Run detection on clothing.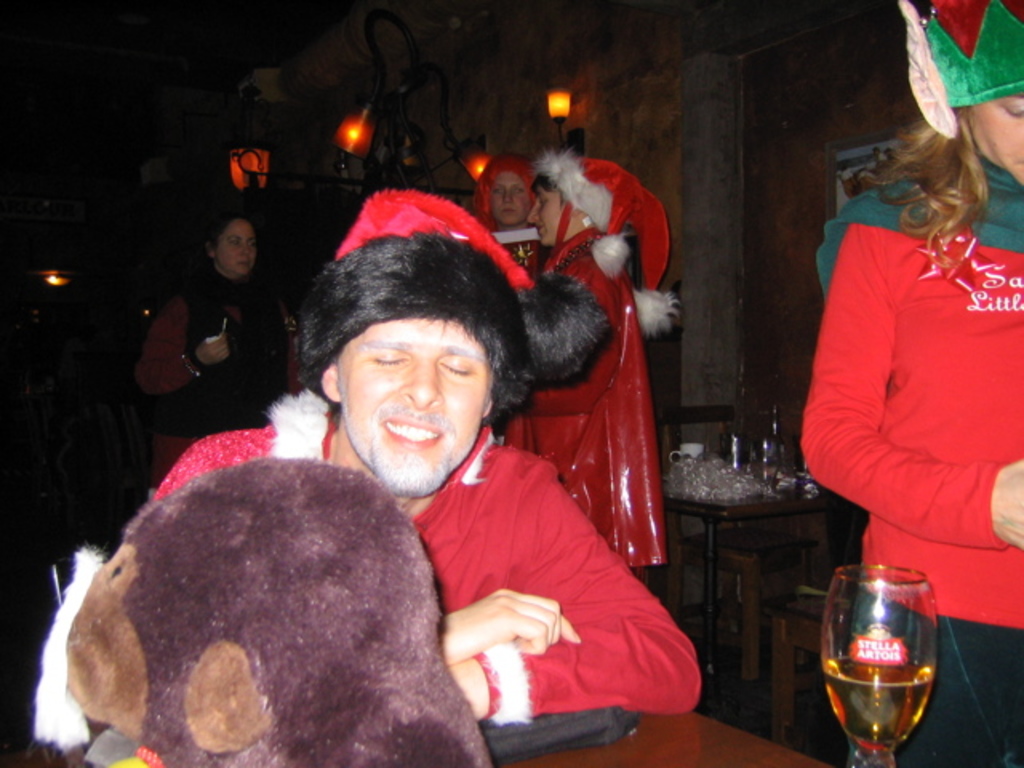
Result: [x1=792, y1=149, x2=1022, y2=766].
